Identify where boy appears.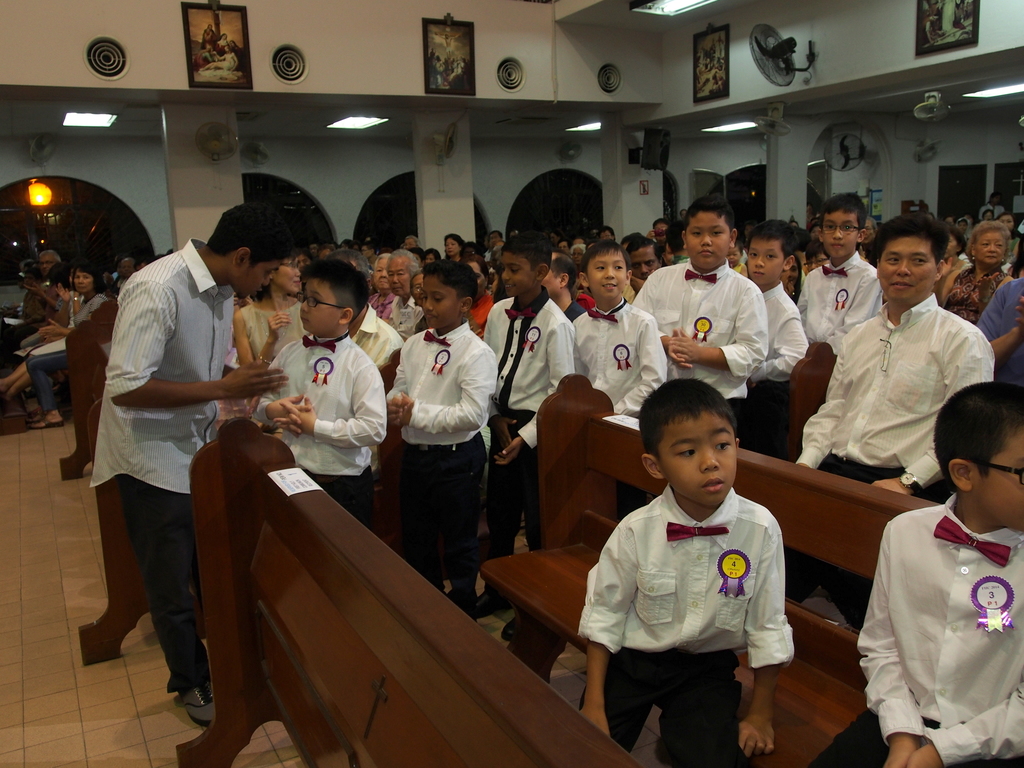
Appears at 253, 268, 397, 523.
